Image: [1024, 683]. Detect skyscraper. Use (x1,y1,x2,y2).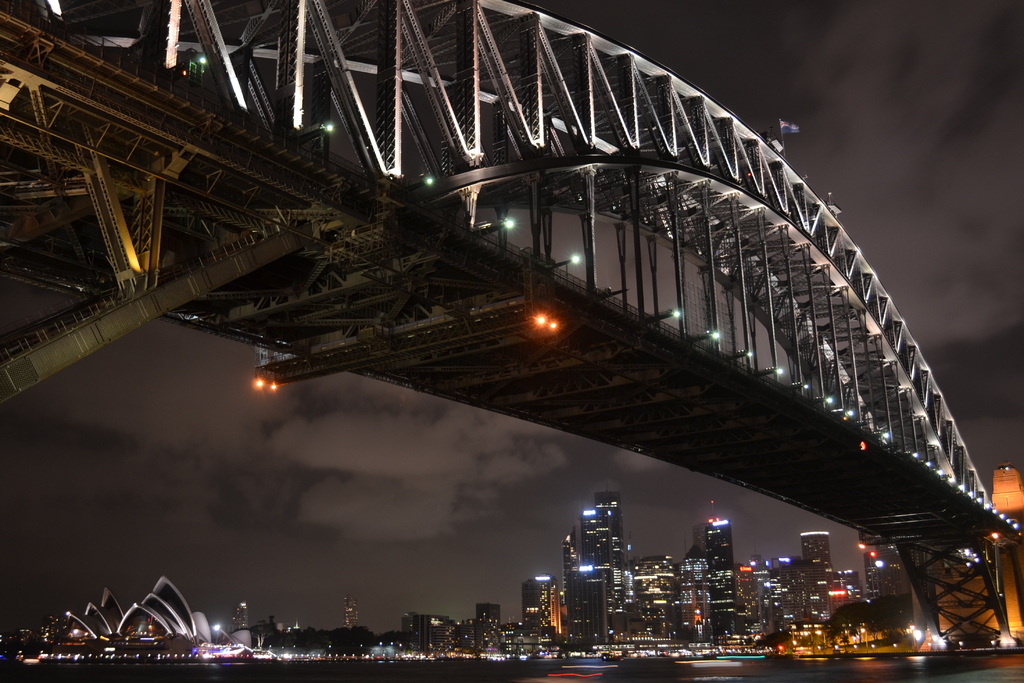
(696,513,740,634).
